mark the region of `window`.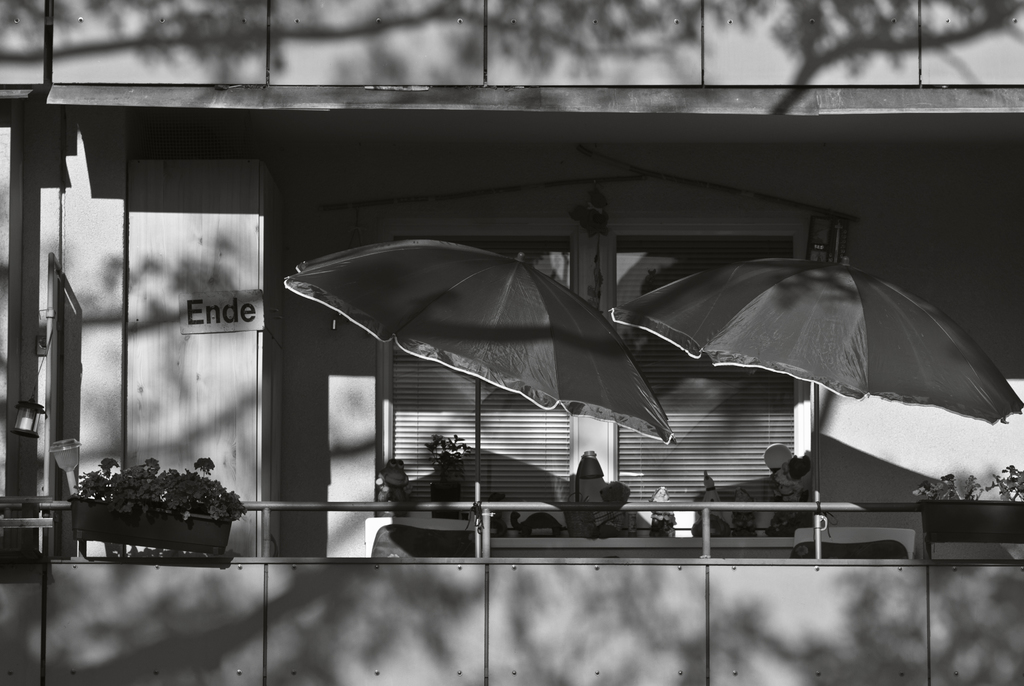
Region: <region>380, 236, 581, 508</region>.
